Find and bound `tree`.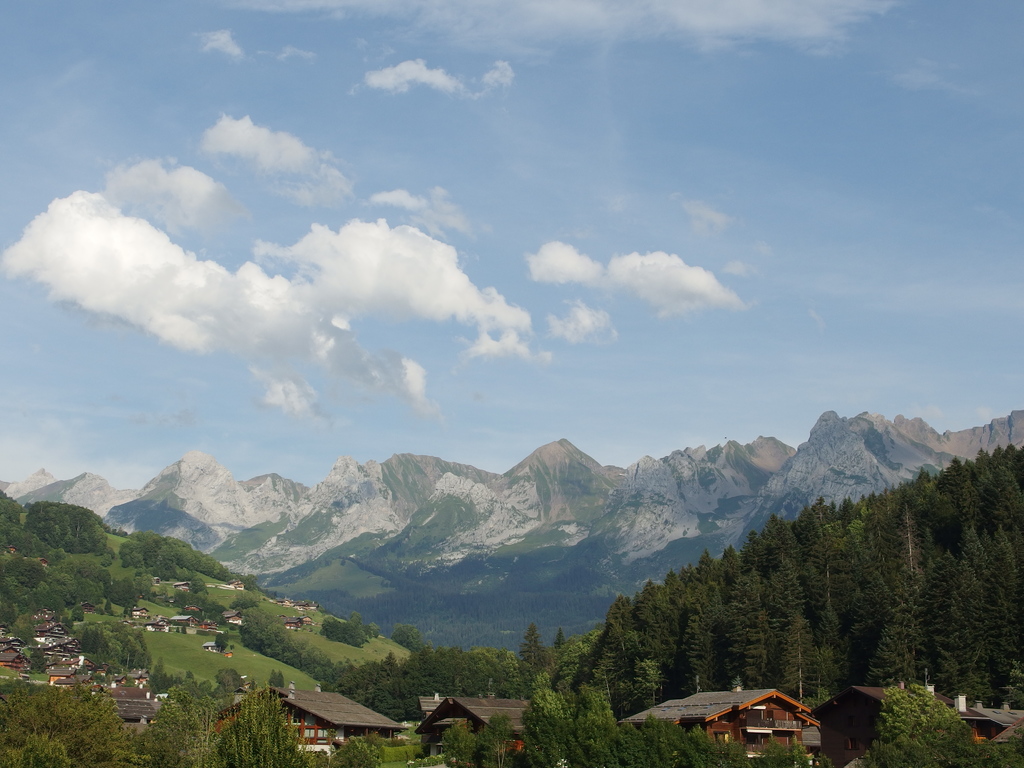
Bound: (left=861, top=684, right=1023, bottom=767).
